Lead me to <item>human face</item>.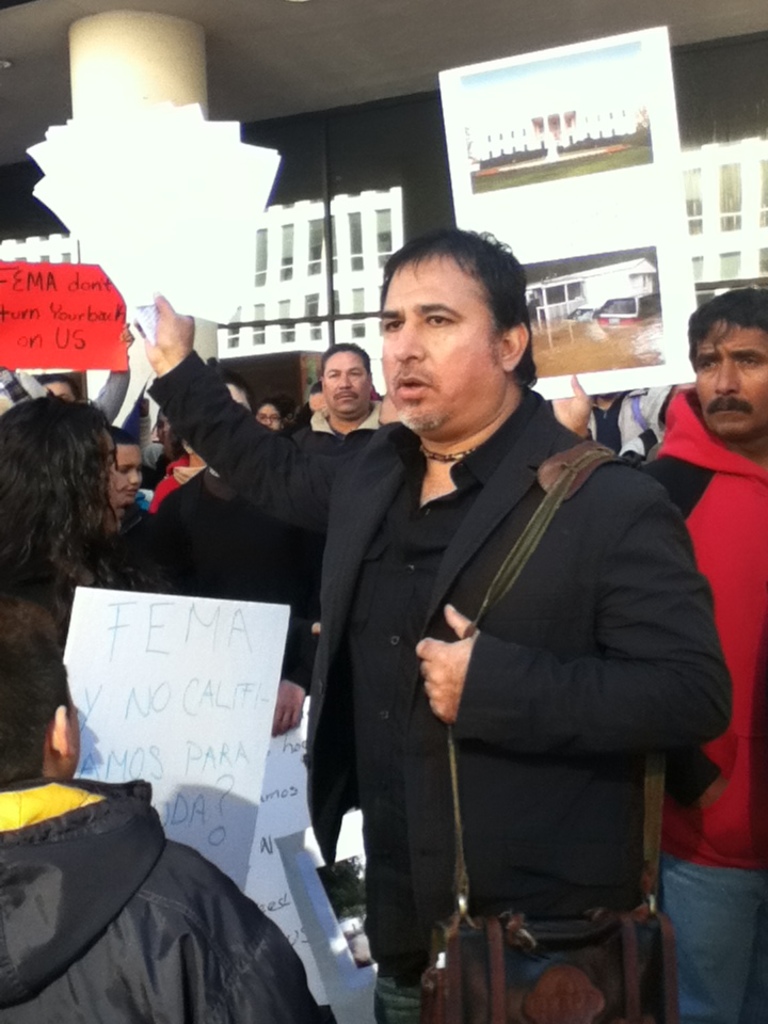
Lead to 119, 446, 143, 498.
